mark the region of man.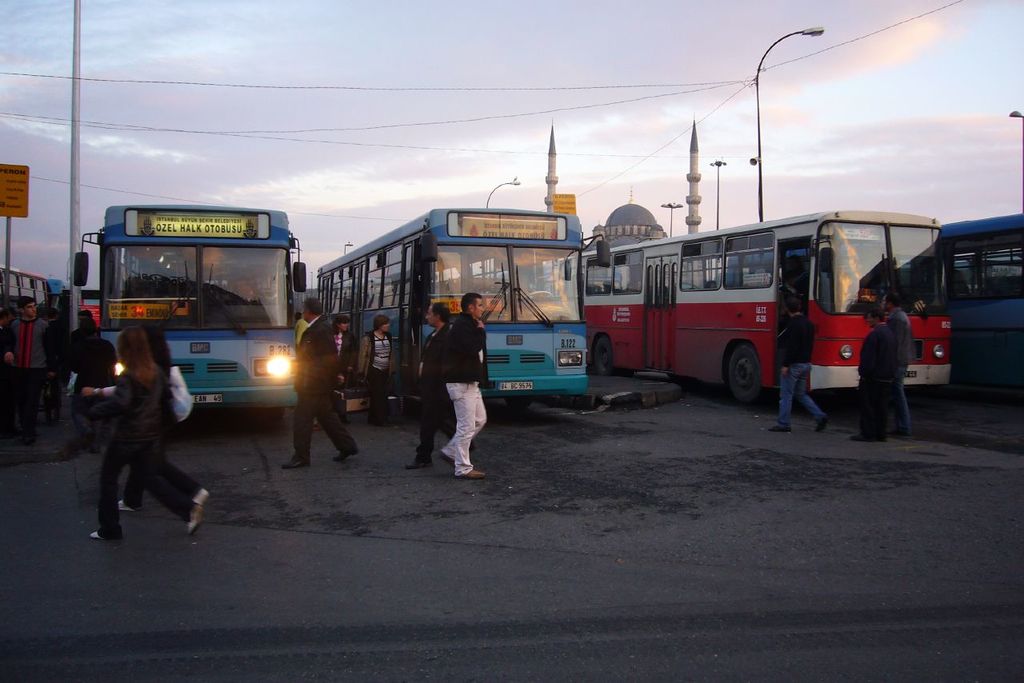
Region: locate(884, 294, 914, 444).
